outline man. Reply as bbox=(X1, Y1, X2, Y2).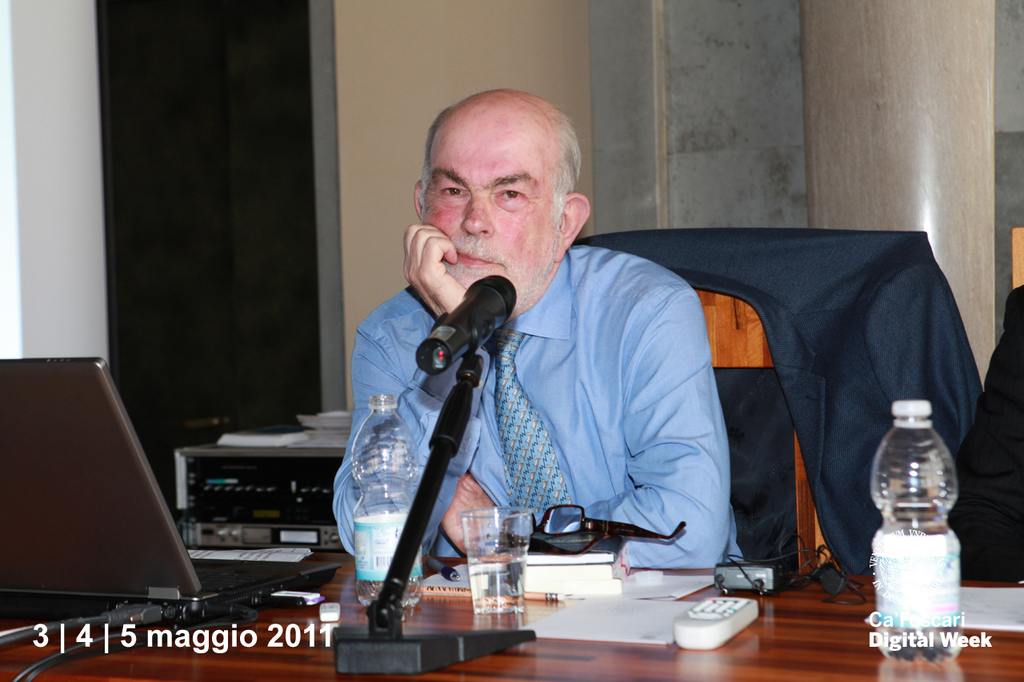
bbox=(369, 107, 750, 588).
